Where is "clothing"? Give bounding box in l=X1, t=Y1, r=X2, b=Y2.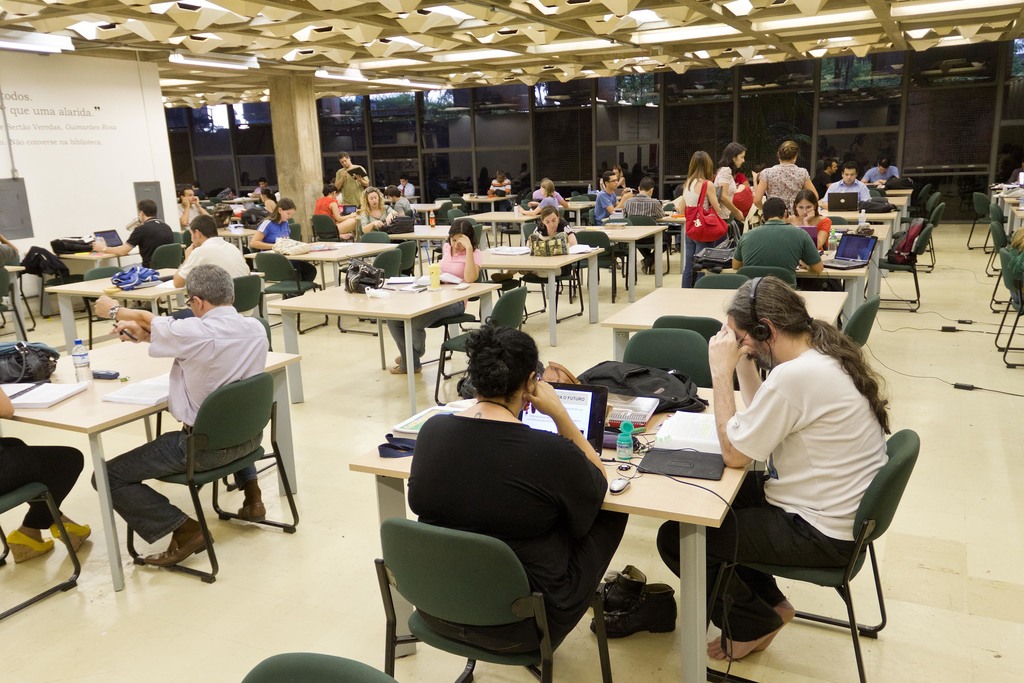
l=627, t=190, r=675, b=283.
